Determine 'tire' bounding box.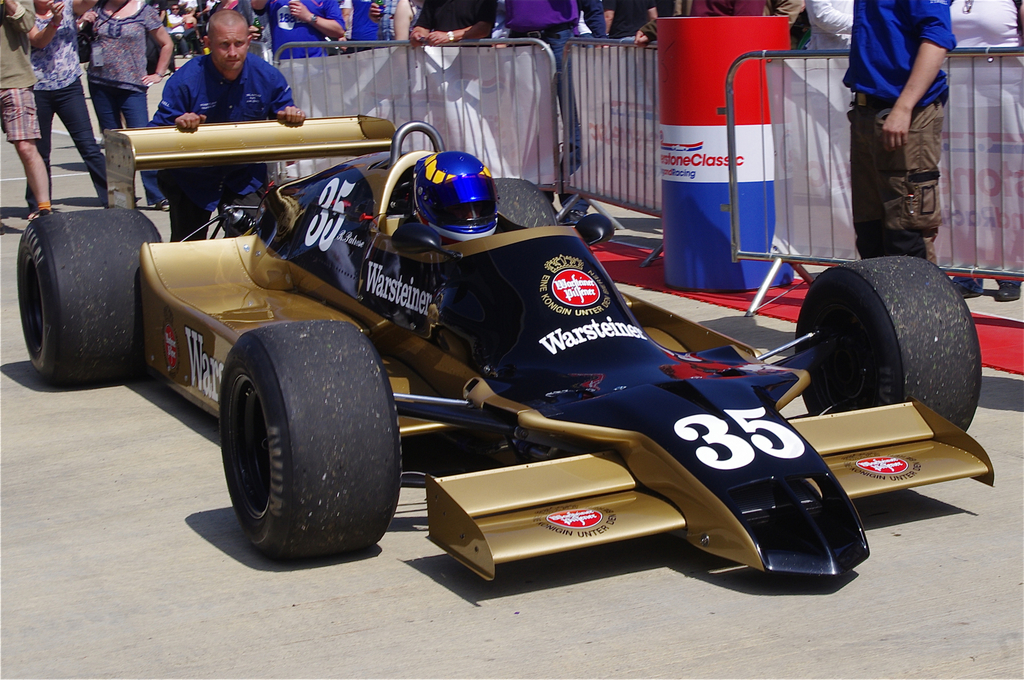
Determined: bbox(792, 248, 988, 438).
